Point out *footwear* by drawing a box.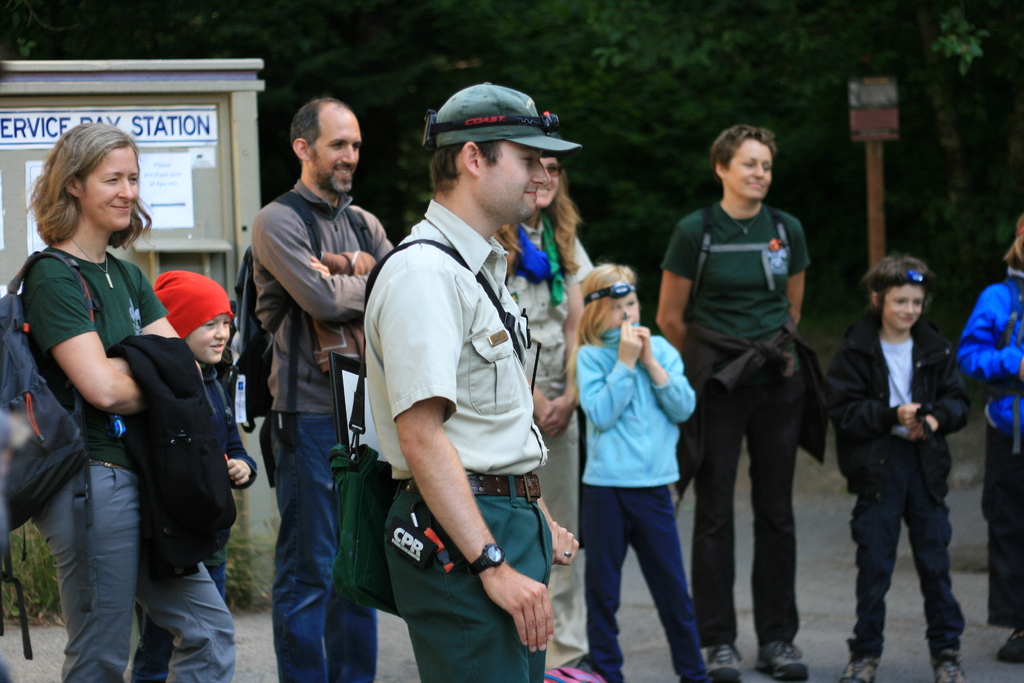
[703, 646, 743, 682].
